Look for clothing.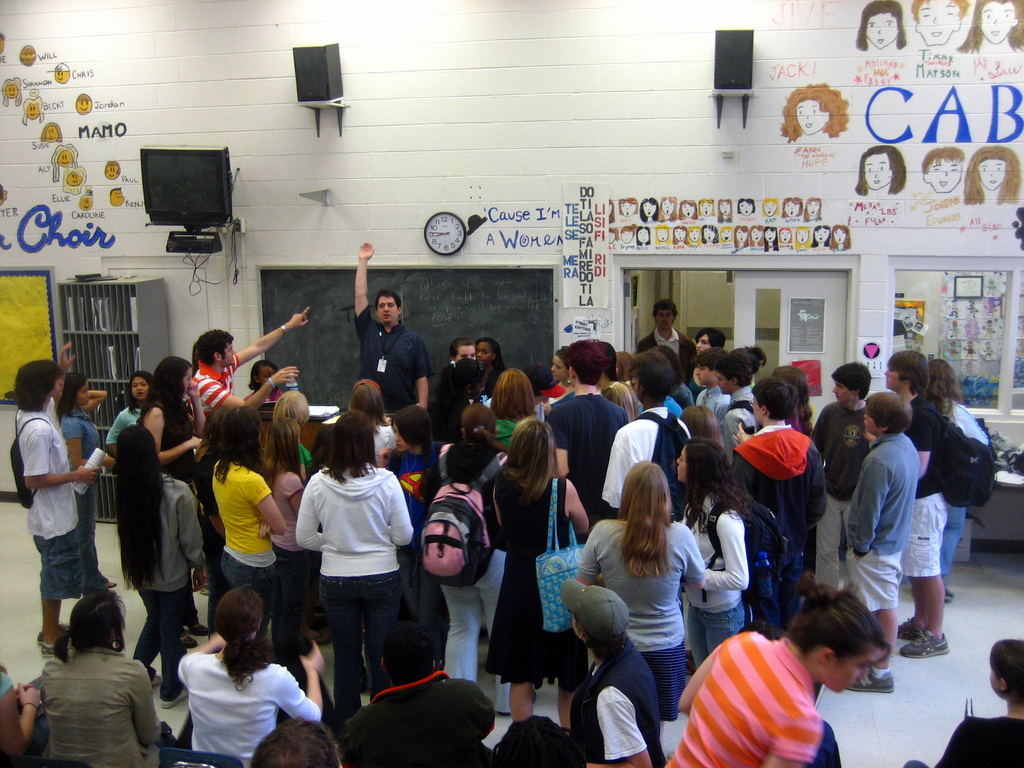
Found: 947,408,992,582.
